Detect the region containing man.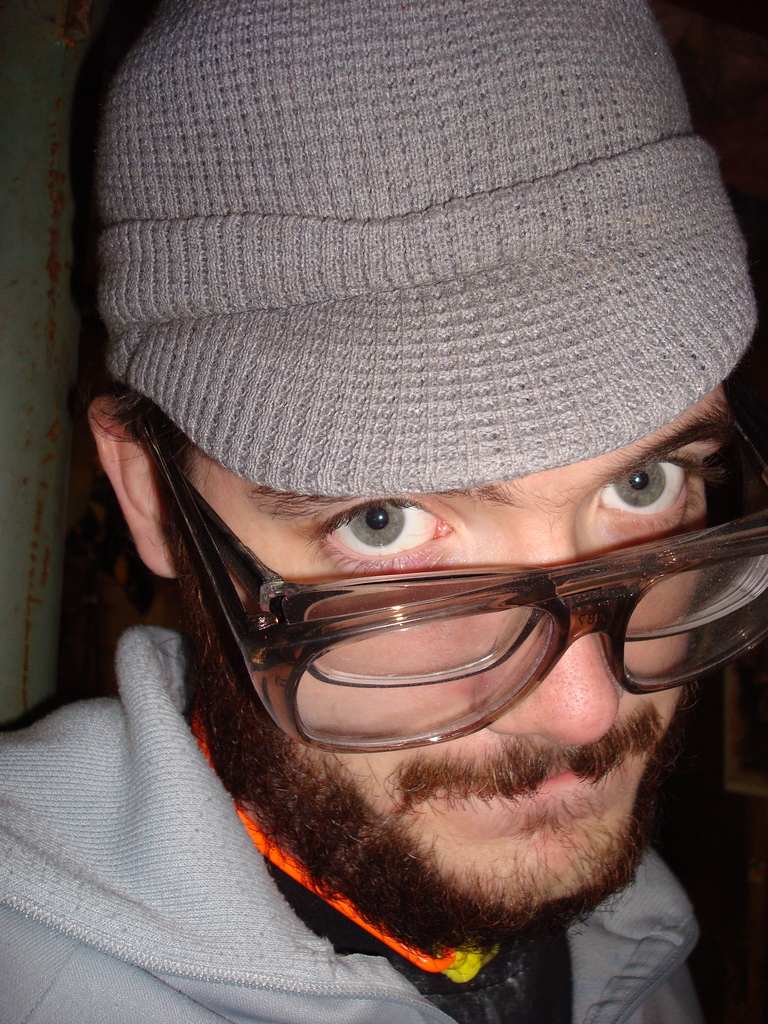
box(0, 0, 767, 1023).
